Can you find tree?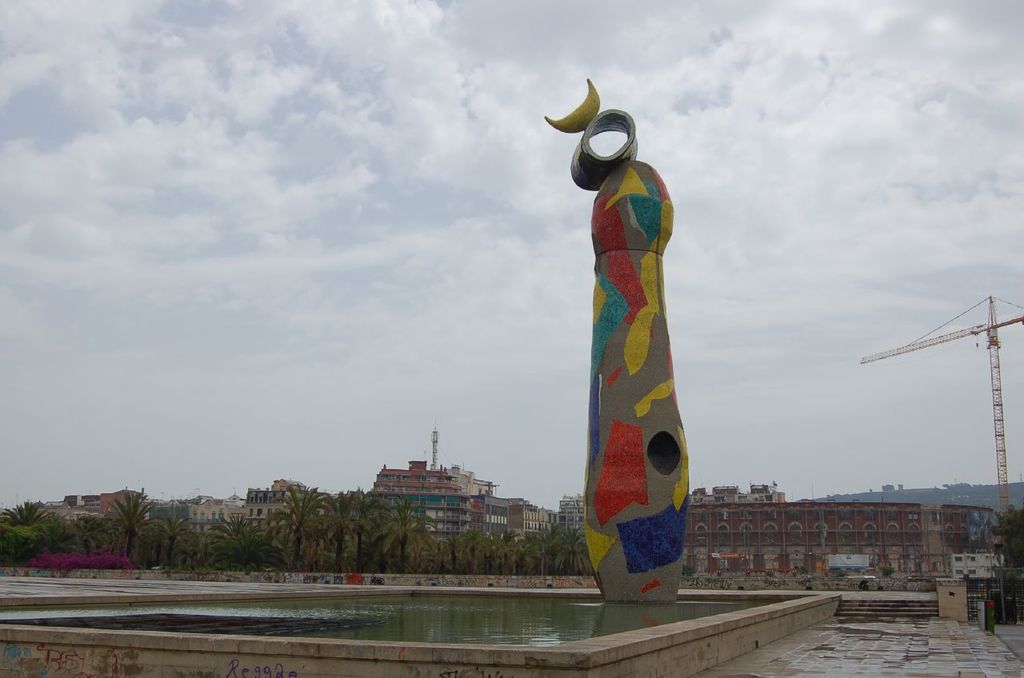
Yes, bounding box: (x1=104, y1=485, x2=164, y2=561).
